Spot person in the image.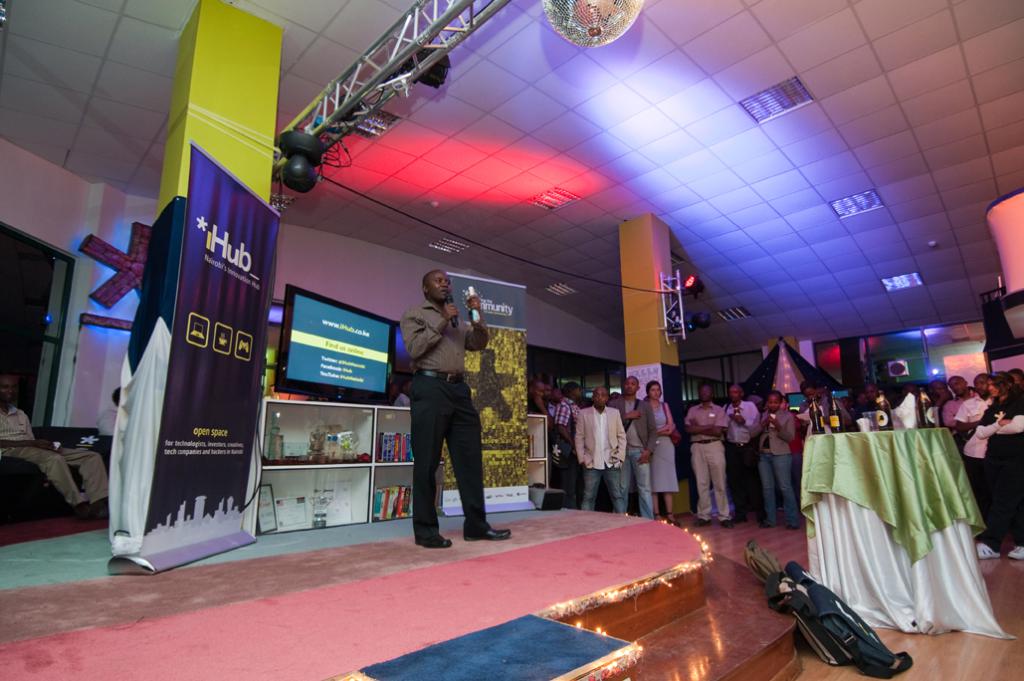
person found at 96 388 125 434.
